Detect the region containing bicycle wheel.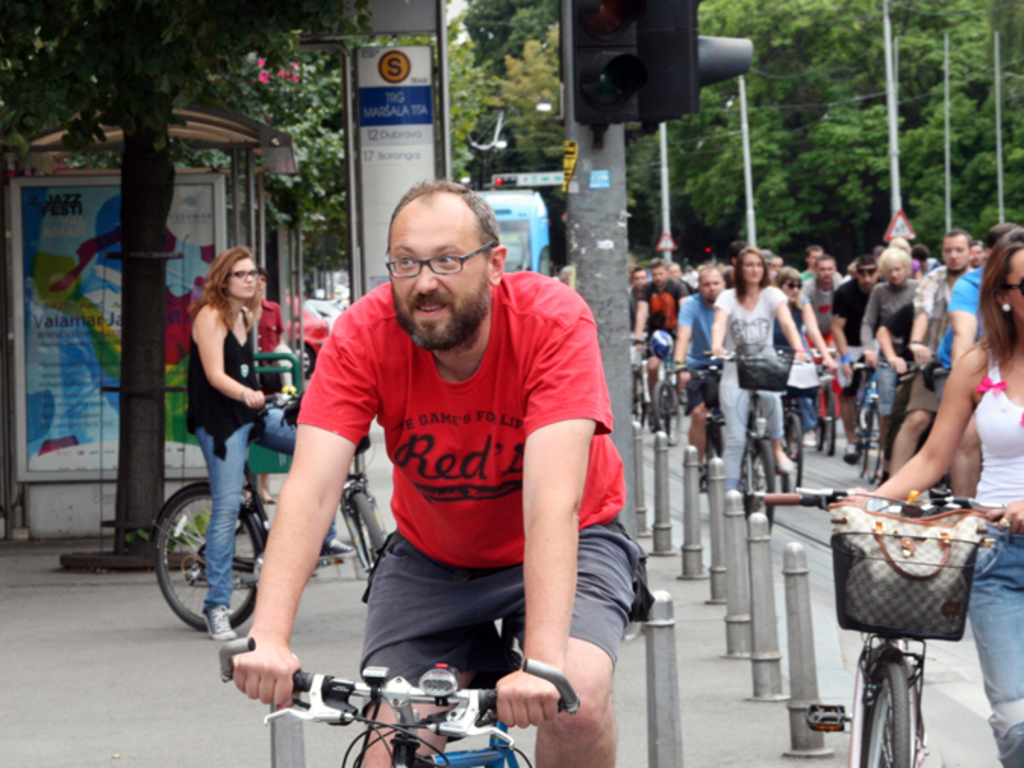
x1=348 y1=494 x2=388 y2=568.
